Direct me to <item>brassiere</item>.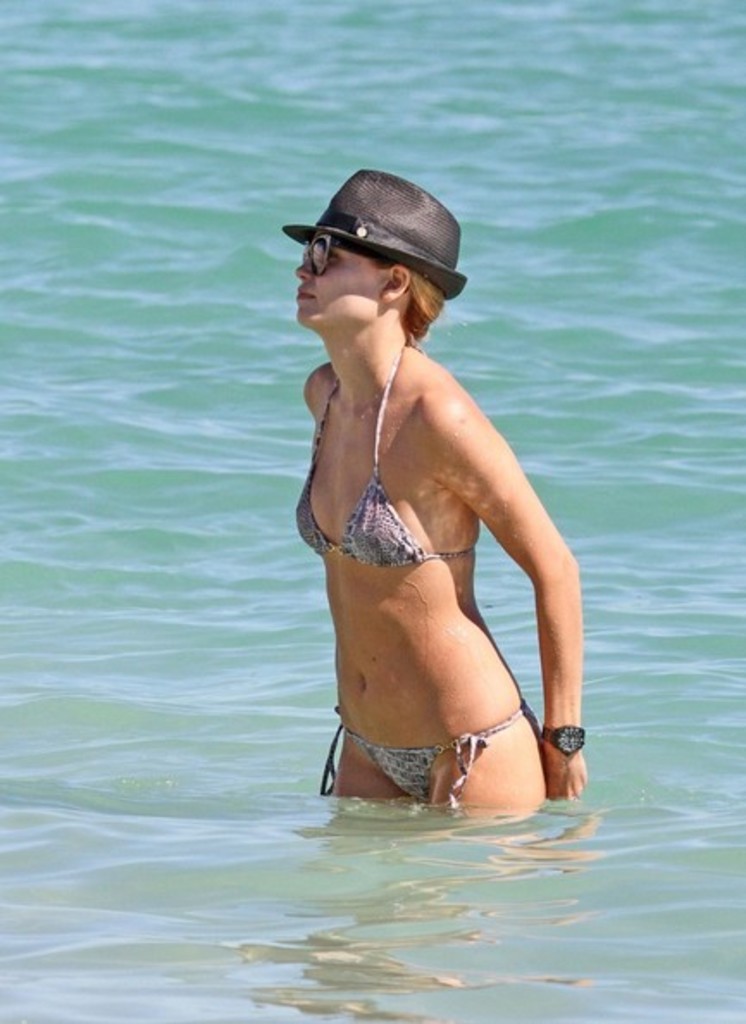
Direction: box(291, 331, 474, 576).
